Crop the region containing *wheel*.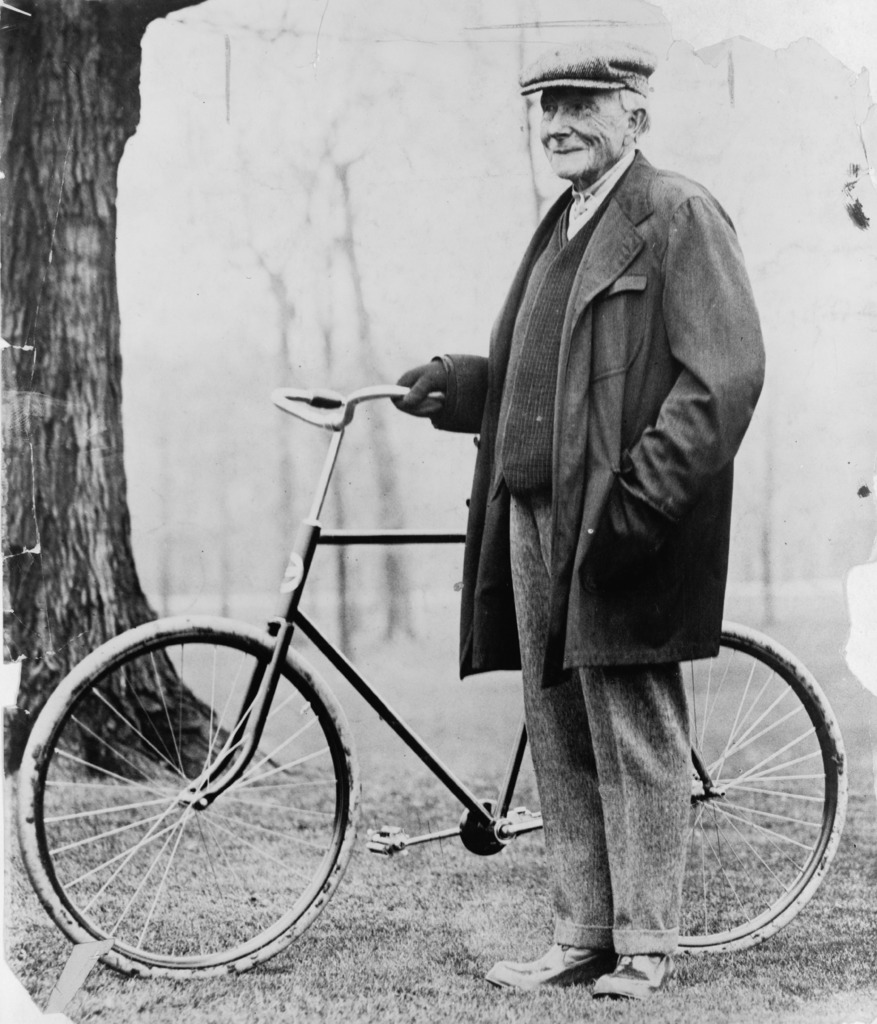
Crop region: <region>593, 624, 855, 953</region>.
